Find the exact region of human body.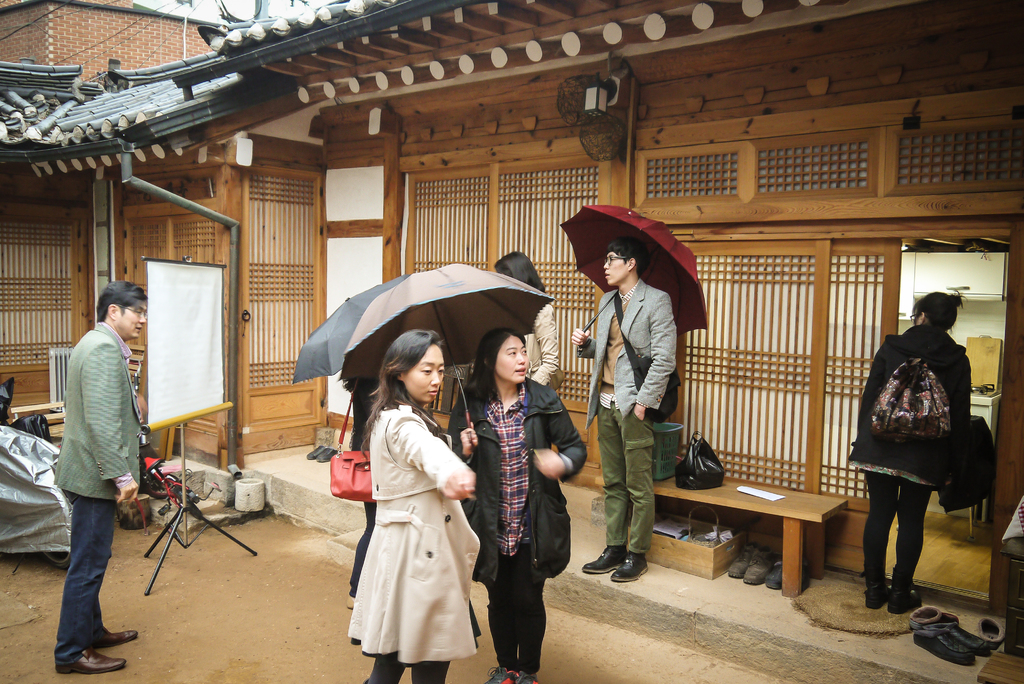
Exact region: 572:279:685:594.
